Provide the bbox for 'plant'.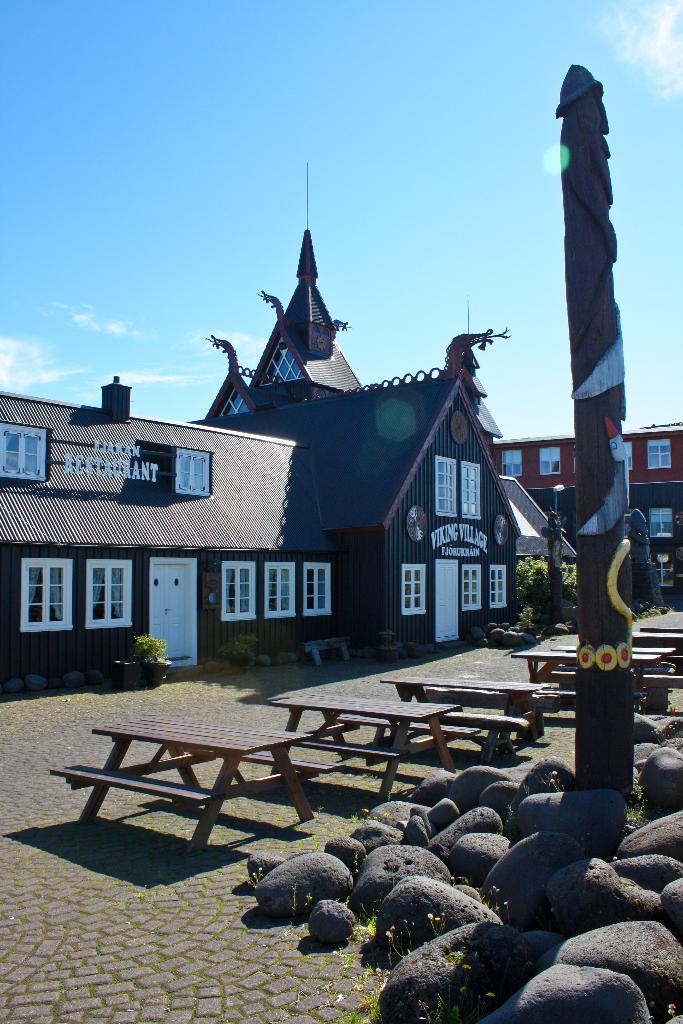
bbox=(351, 906, 512, 1023).
